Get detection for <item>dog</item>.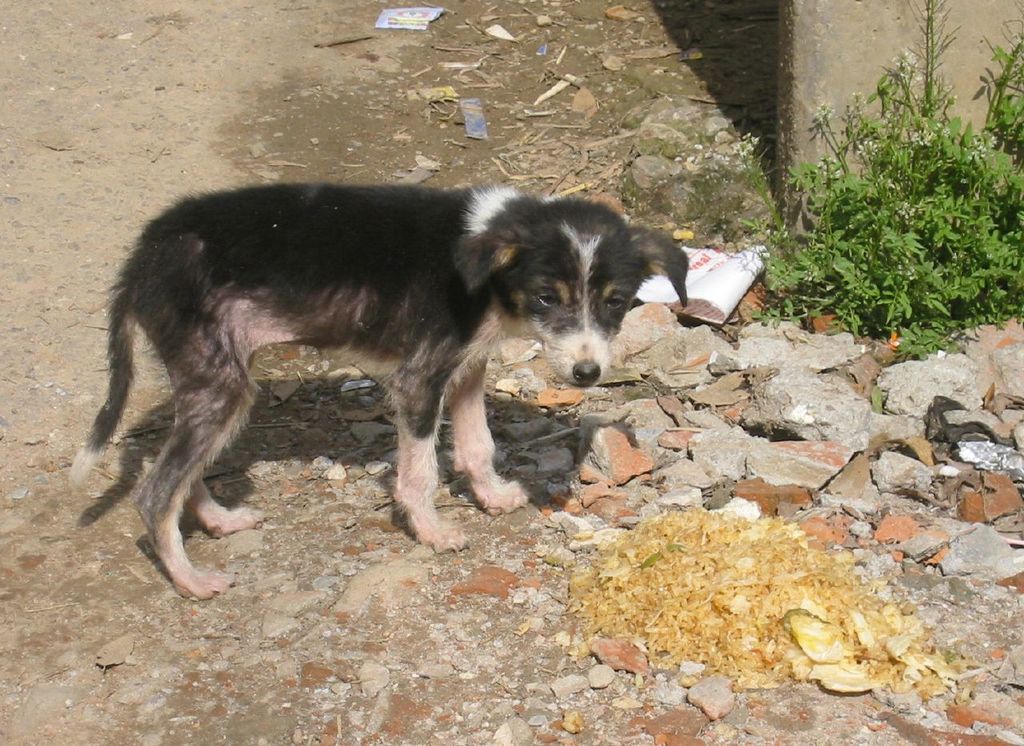
Detection: (60,179,691,601).
